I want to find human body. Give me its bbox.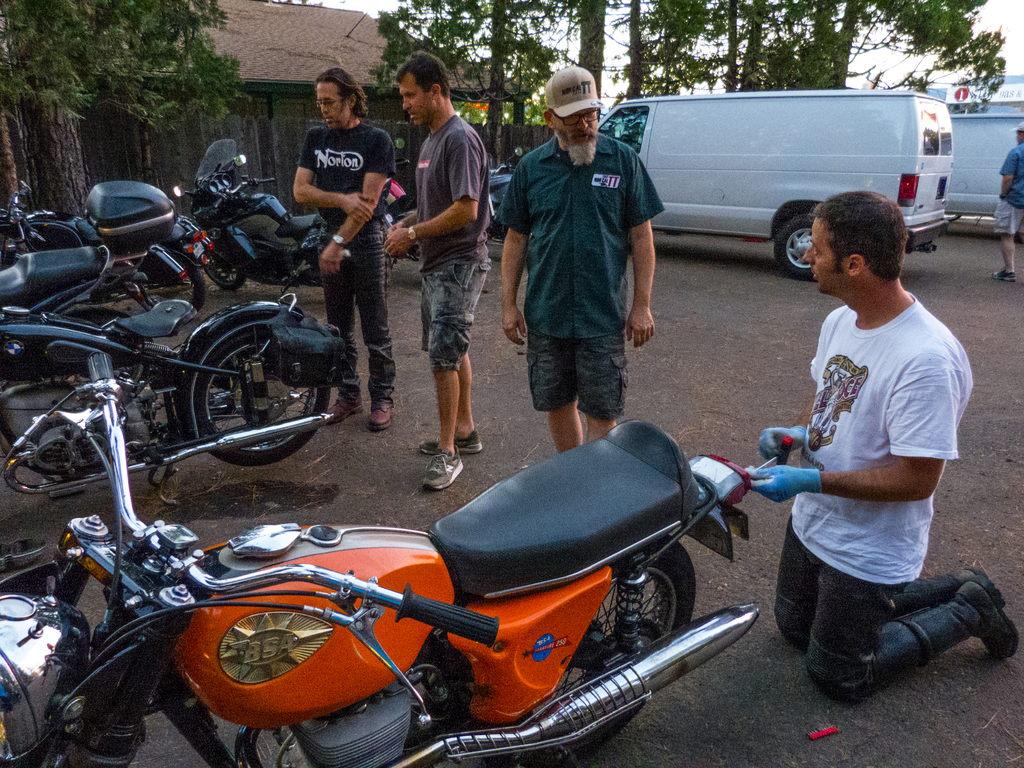
left=990, top=140, right=1023, bottom=283.
